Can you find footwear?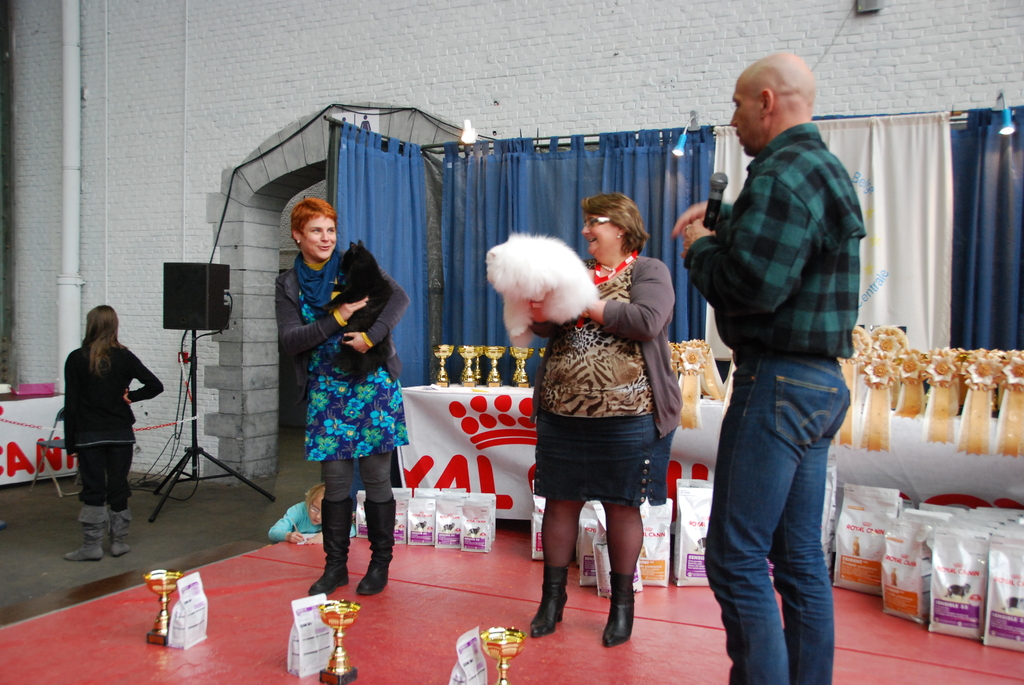
Yes, bounding box: (60, 503, 111, 561).
